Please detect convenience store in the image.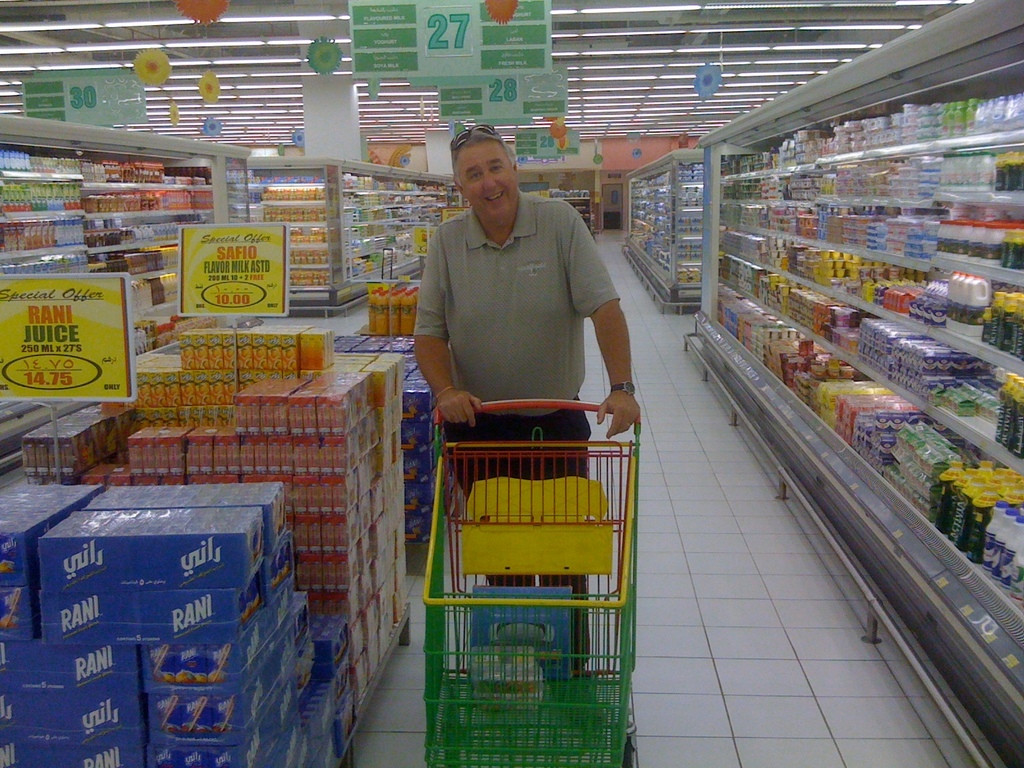
(left=0, top=0, right=1023, bottom=767).
